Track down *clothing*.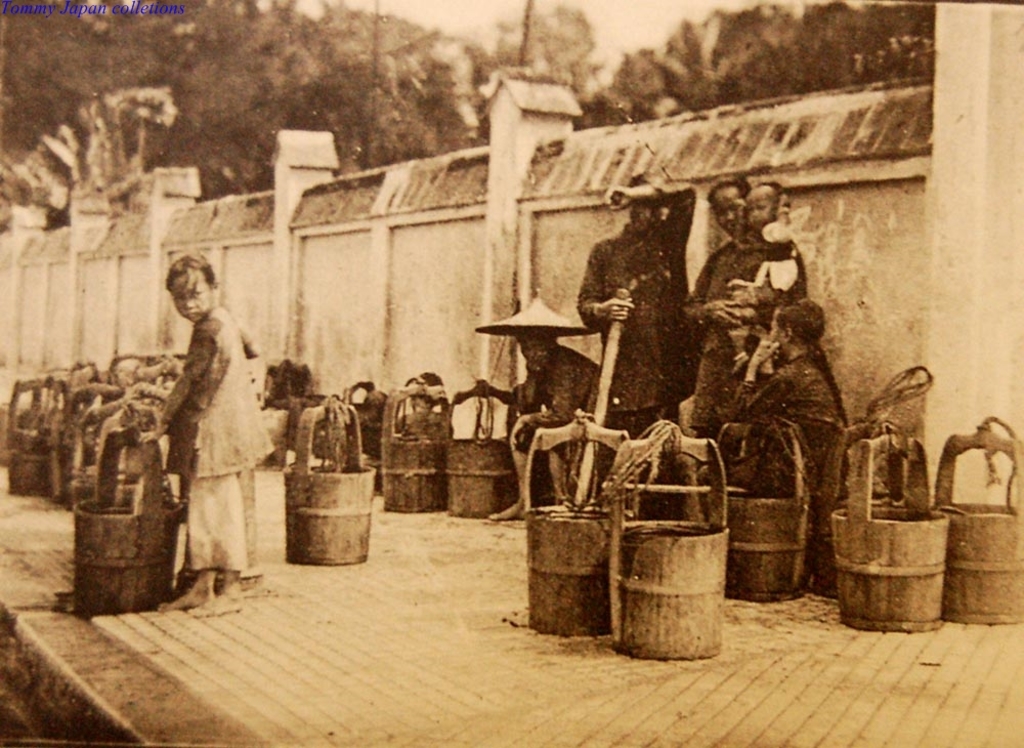
Tracked to box(728, 217, 785, 347).
